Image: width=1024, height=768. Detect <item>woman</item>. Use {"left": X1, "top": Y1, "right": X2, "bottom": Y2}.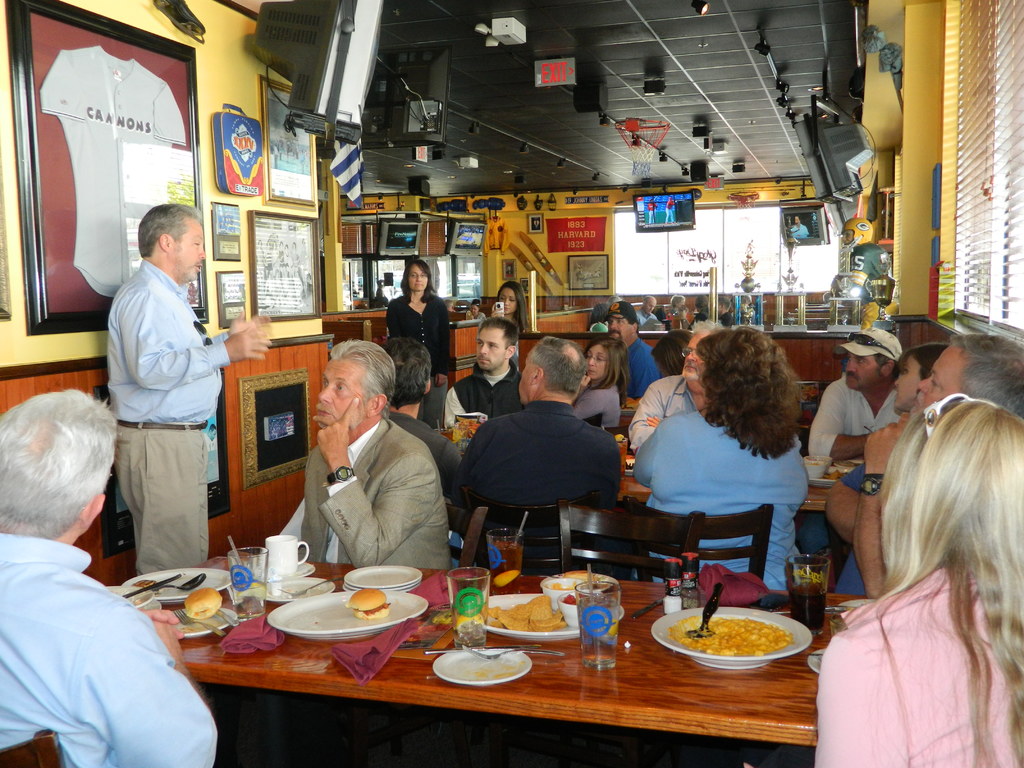
{"left": 463, "top": 298, "right": 486, "bottom": 321}.
